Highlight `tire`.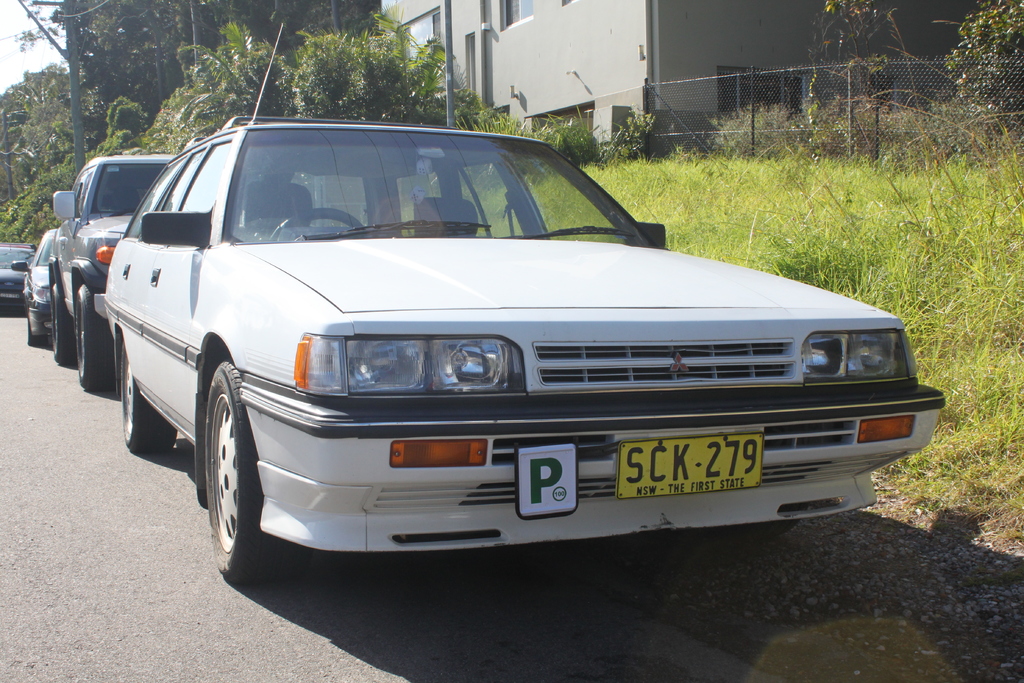
Highlighted region: <bbox>188, 352, 282, 587</bbox>.
